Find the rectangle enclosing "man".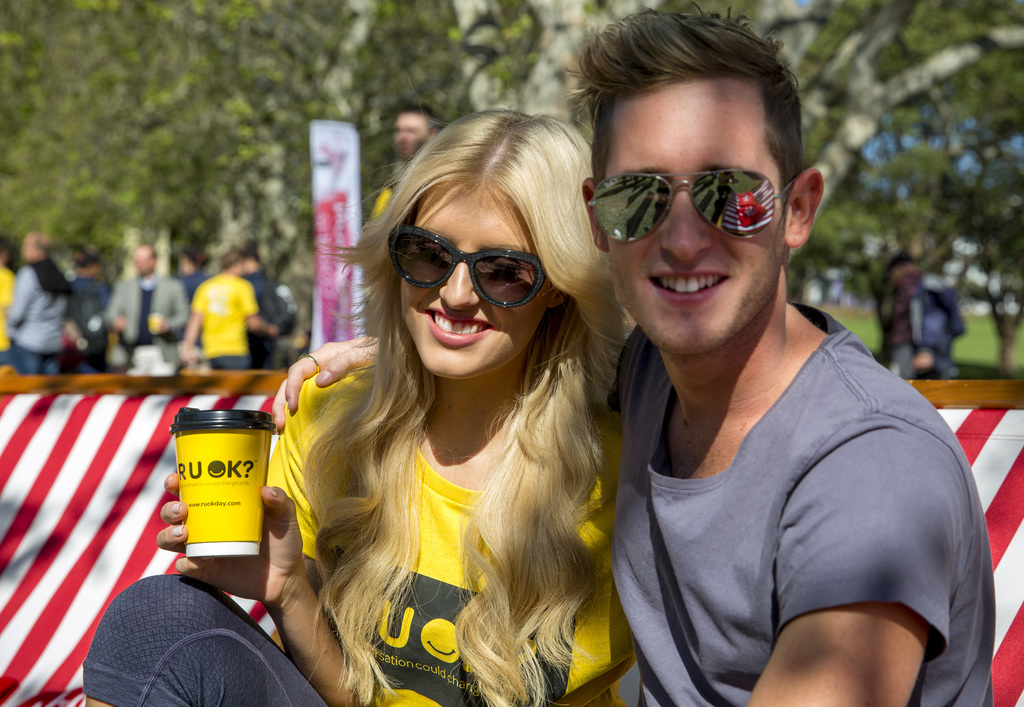
[left=241, top=244, right=282, bottom=358].
